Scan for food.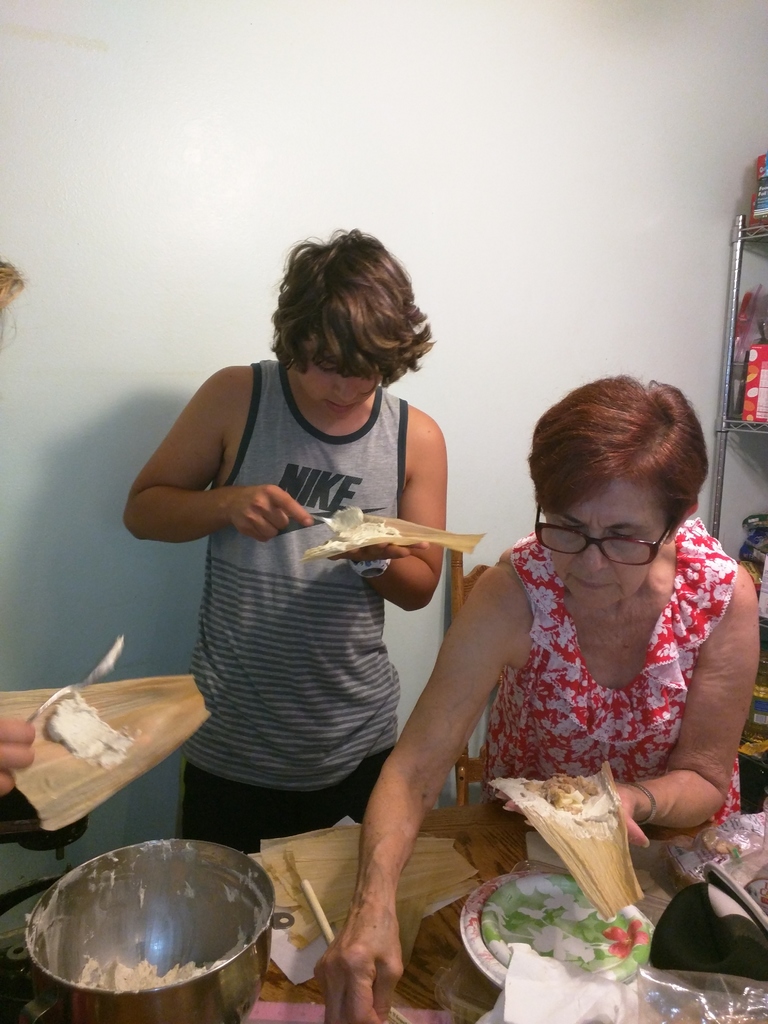
Scan result: <region>493, 758, 641, 923</region>.
